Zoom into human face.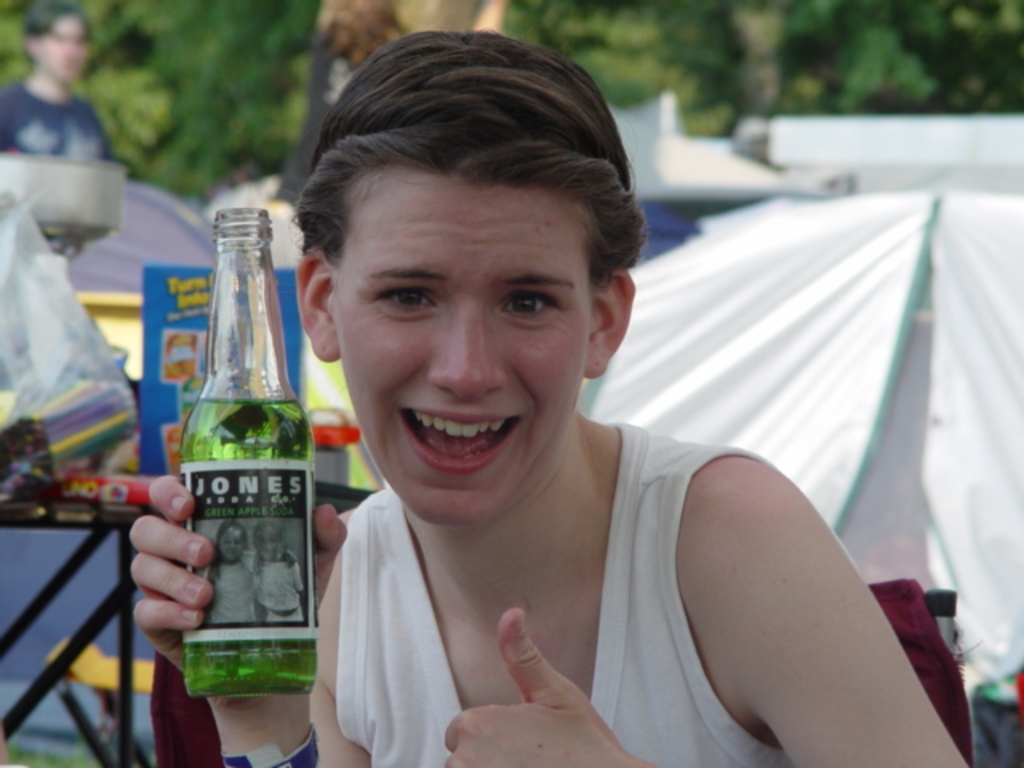
Zoom target: 320, 166, 597, 533.
